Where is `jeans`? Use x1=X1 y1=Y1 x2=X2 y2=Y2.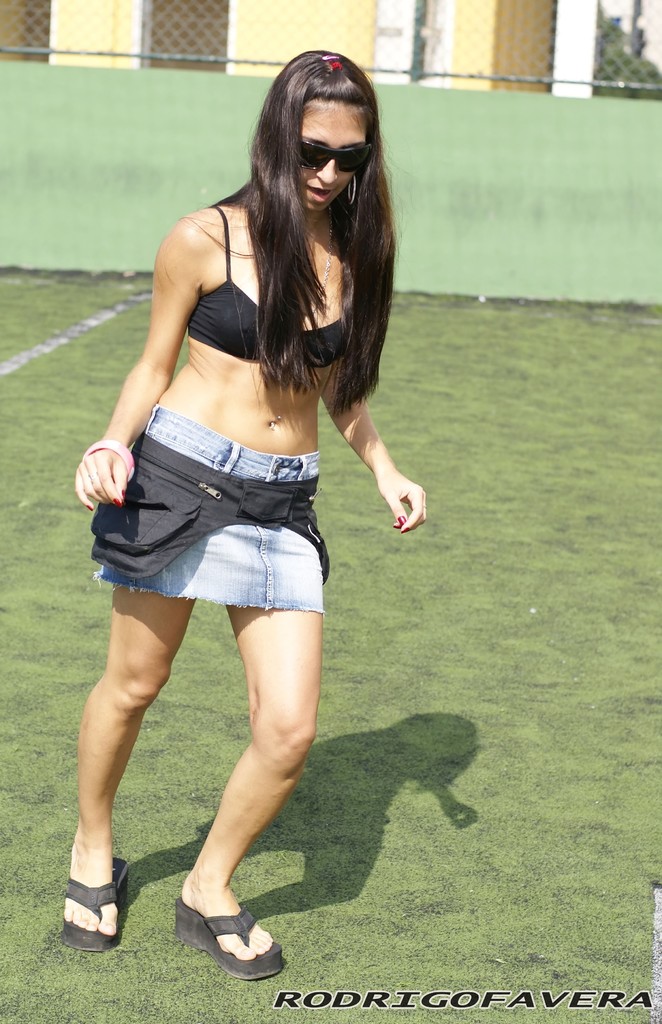
x1=89 y1=408 x2=325 y2=618.
